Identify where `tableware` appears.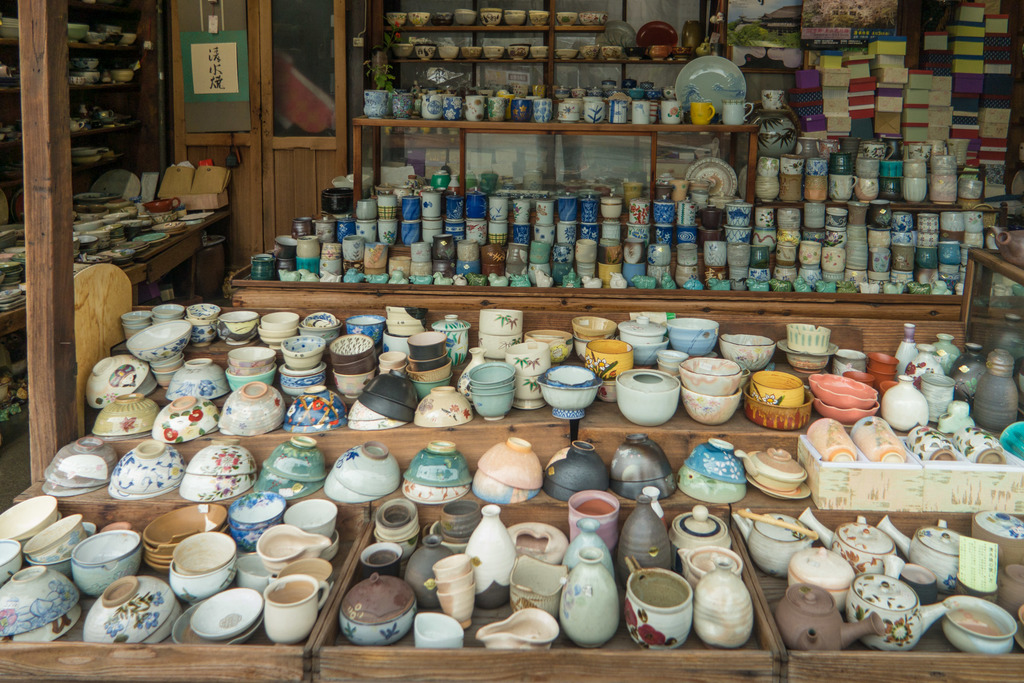
Appears at box(71, 147, 100, 151).
